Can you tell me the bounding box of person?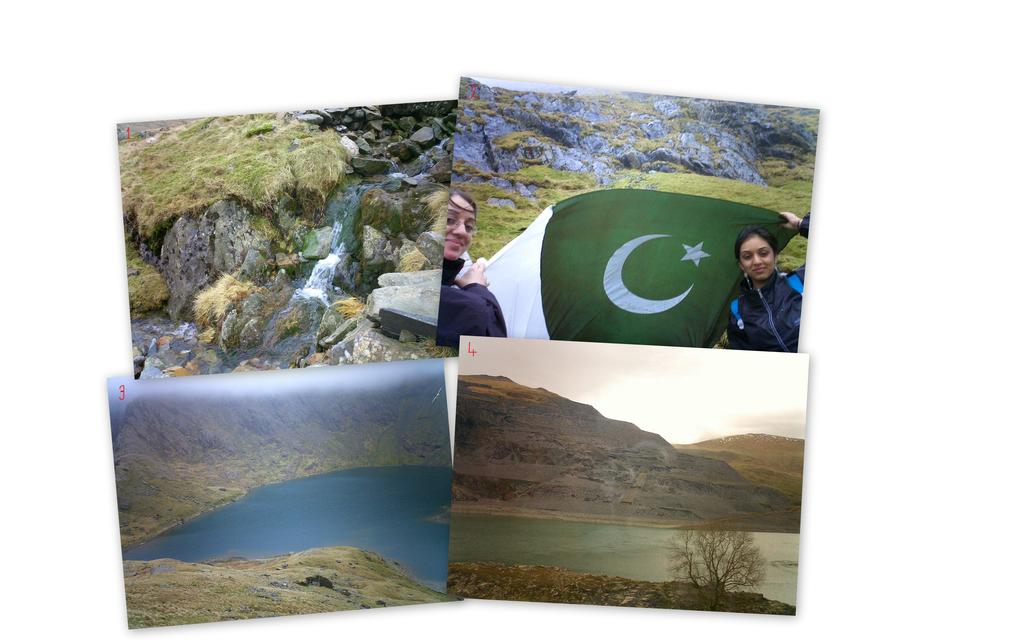
Rect(434, 188, 510, 344).
